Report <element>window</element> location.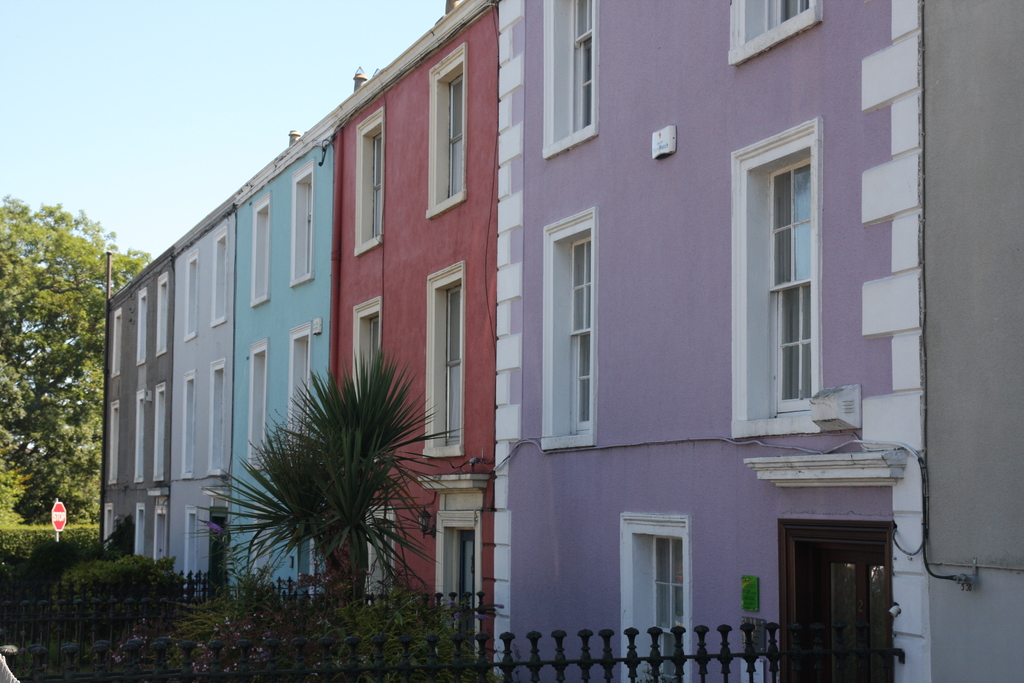
Report: (x1=135, y1=291, x2=148, y2=367).
